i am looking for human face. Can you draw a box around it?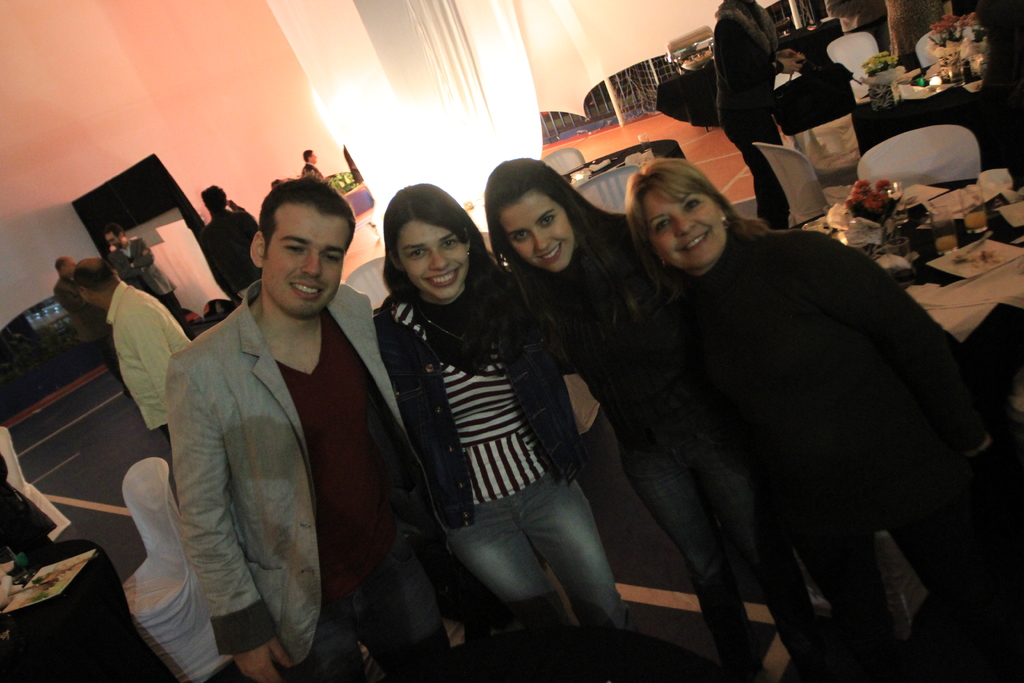
Sure, the bounding box is 105:233:118:249.
